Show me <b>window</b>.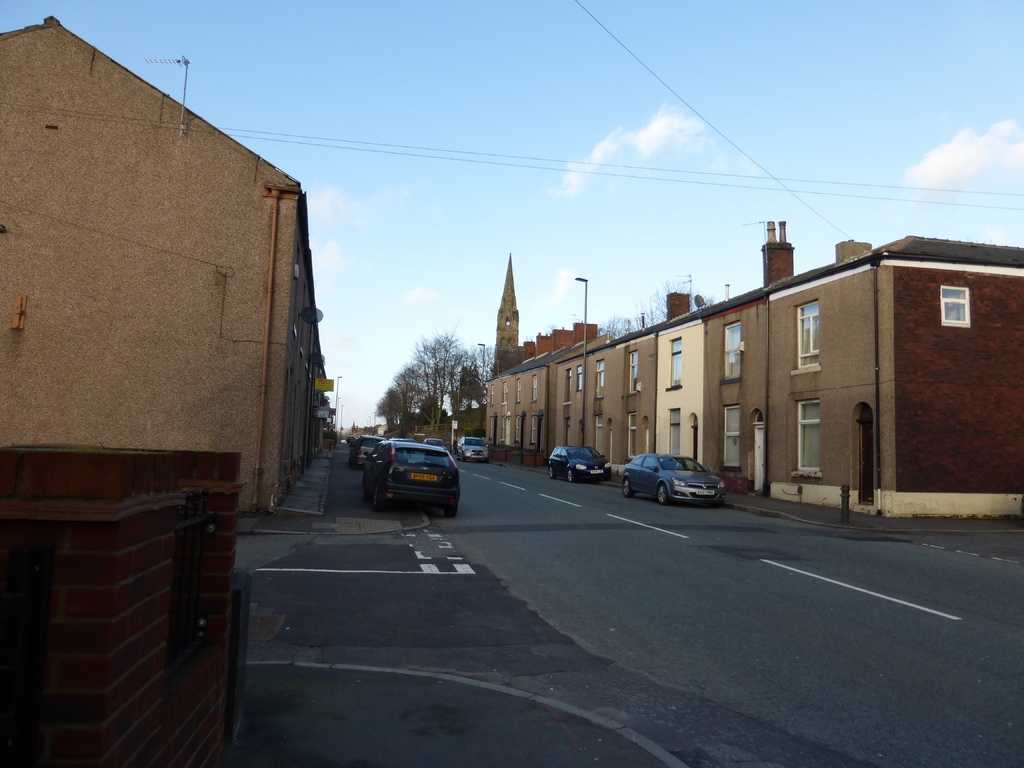
<b>window</b> is here: box=[515, 417, 521, 440].
